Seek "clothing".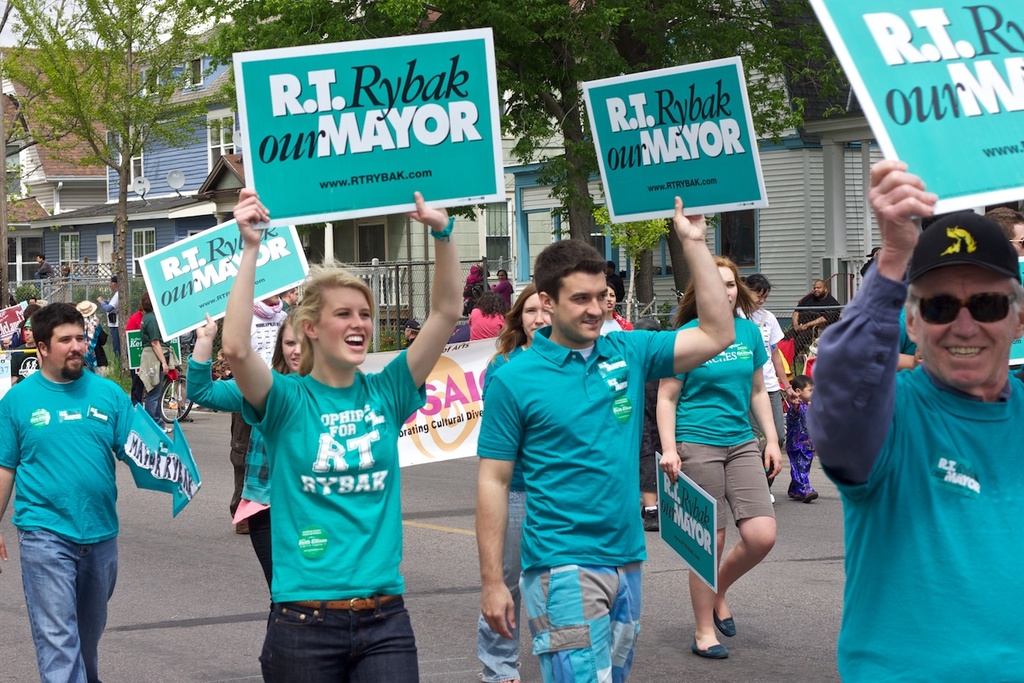
select_region(494, 277, 510, 314).
